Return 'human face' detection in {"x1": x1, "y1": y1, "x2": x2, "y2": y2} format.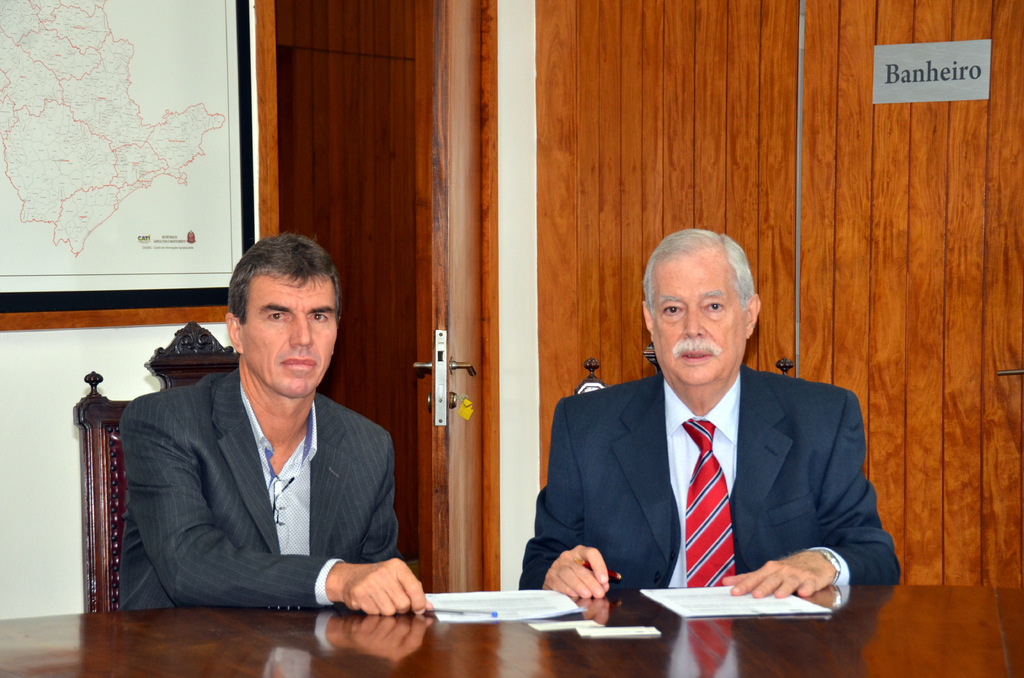
{"x1": 242, "y1": 277, "x2": 337, "y2": 400}.
